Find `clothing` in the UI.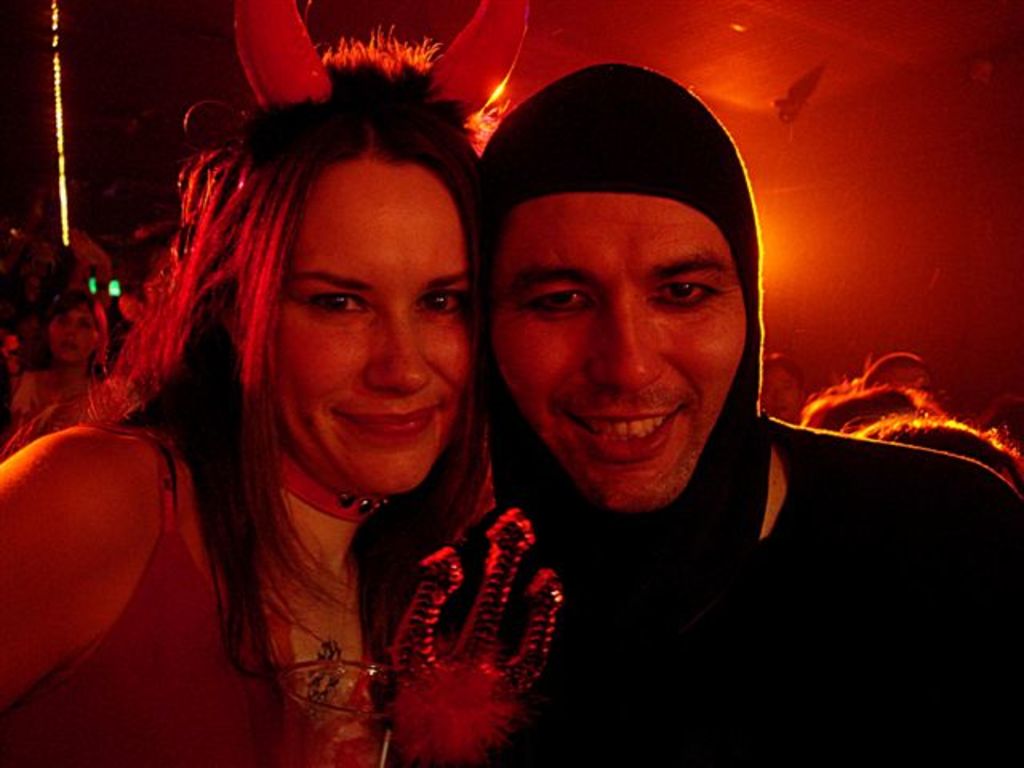
UI element at 0 422 376 766.
